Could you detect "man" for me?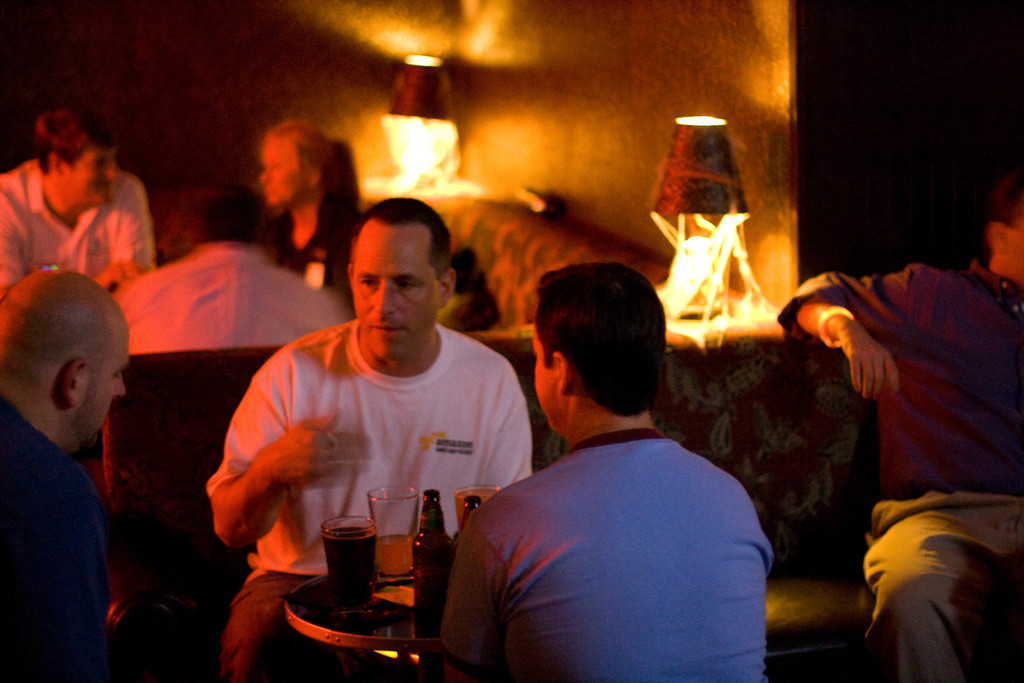
Detection result: (0, 265, 134, 682).
